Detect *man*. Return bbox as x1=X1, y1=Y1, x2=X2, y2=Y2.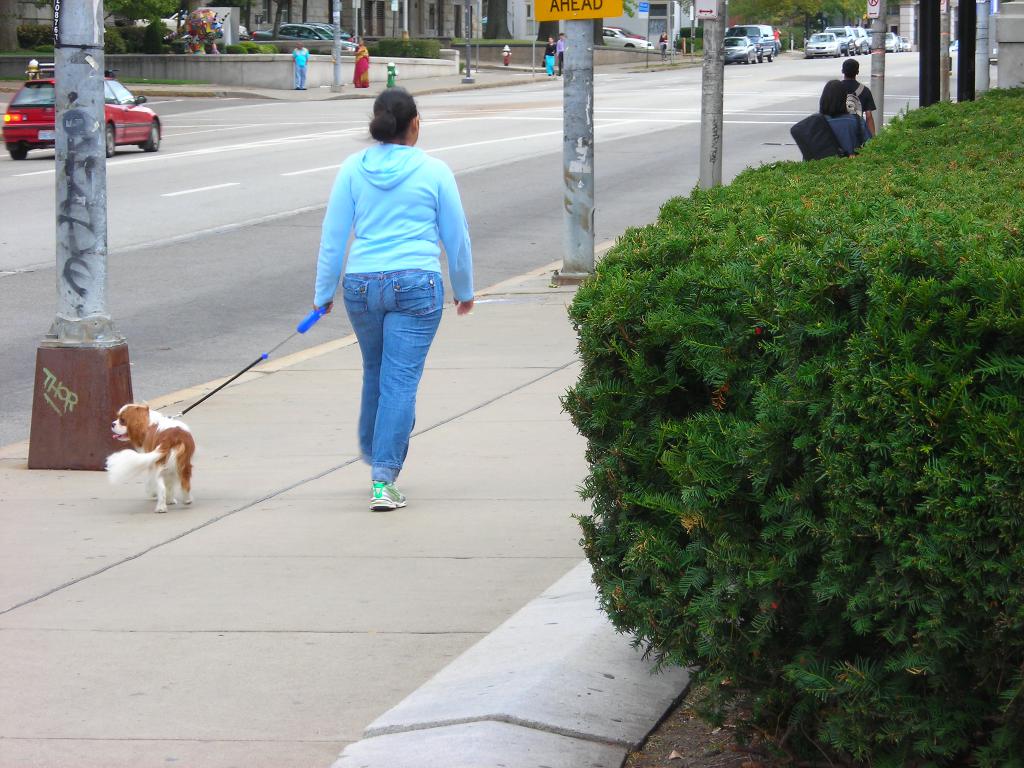
x1=773, y1=26, x2=784, y2=56.
